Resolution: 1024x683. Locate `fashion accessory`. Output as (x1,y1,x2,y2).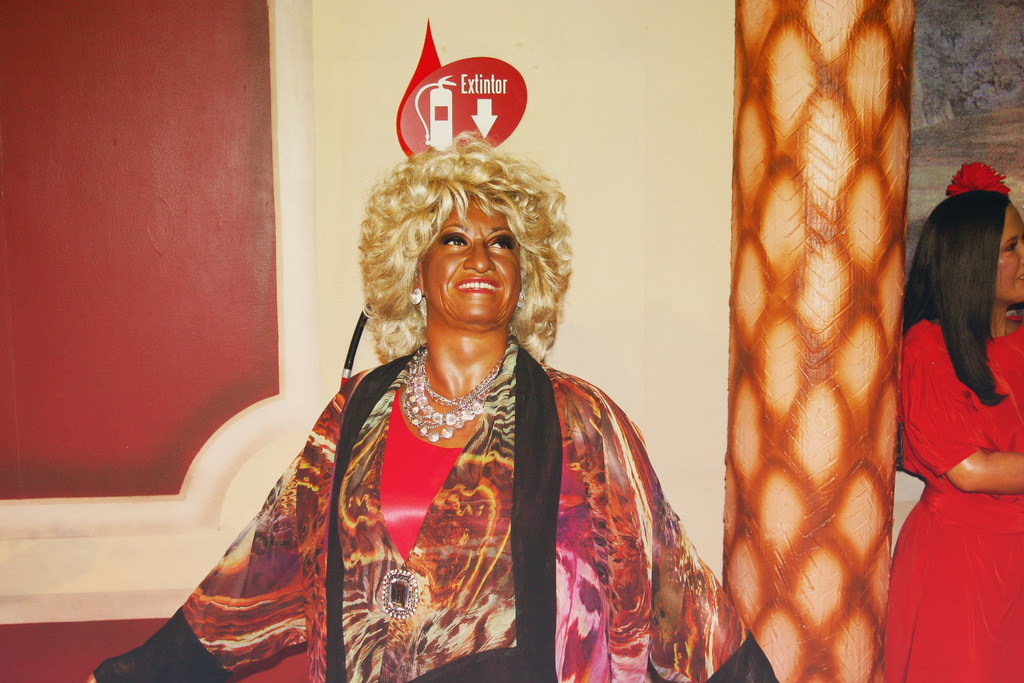
(410,286,424,308).
